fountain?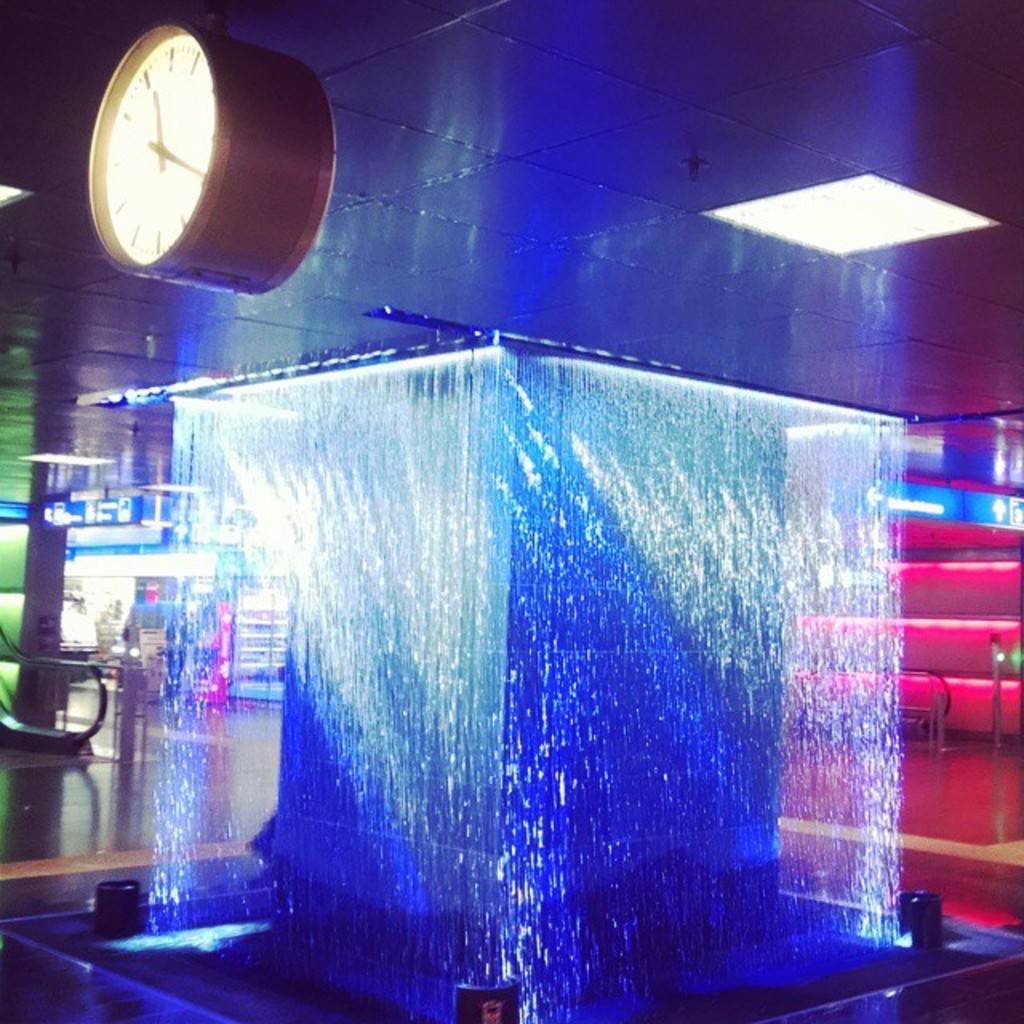
0/104/1023/1023
